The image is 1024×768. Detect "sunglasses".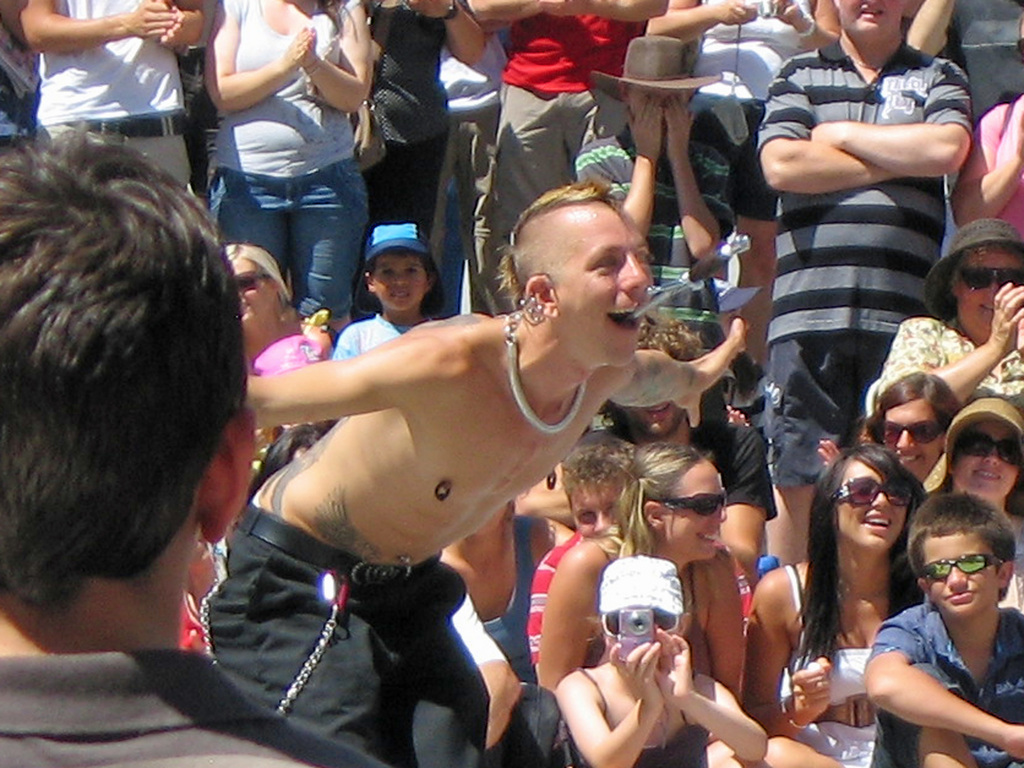
Detection: box(655, 488, 728, 514).
